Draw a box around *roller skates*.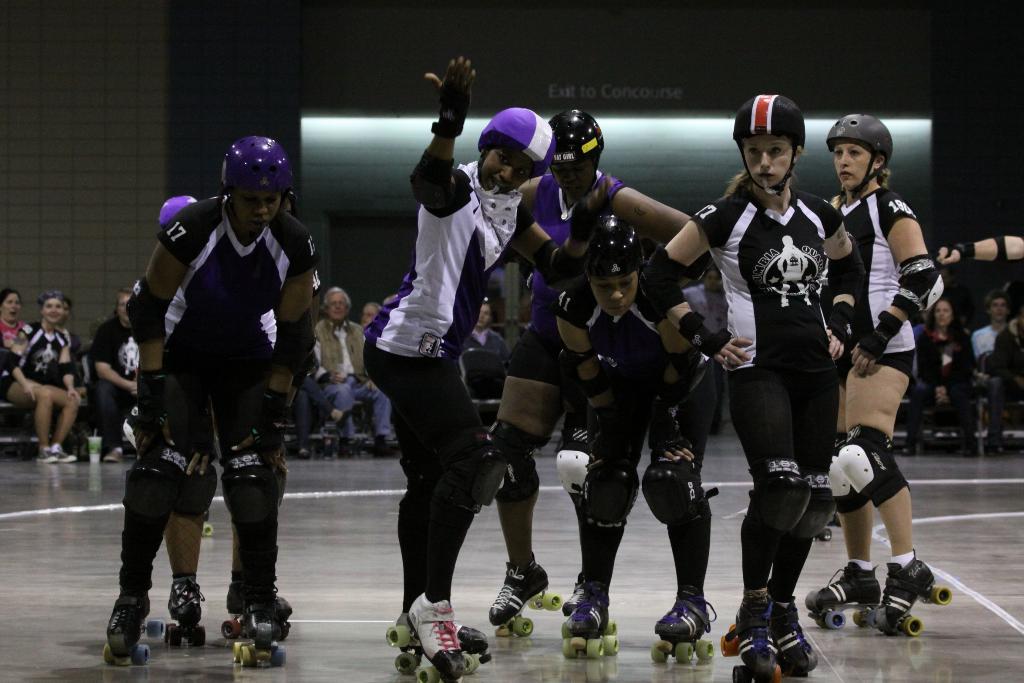
815/513/842/544.
